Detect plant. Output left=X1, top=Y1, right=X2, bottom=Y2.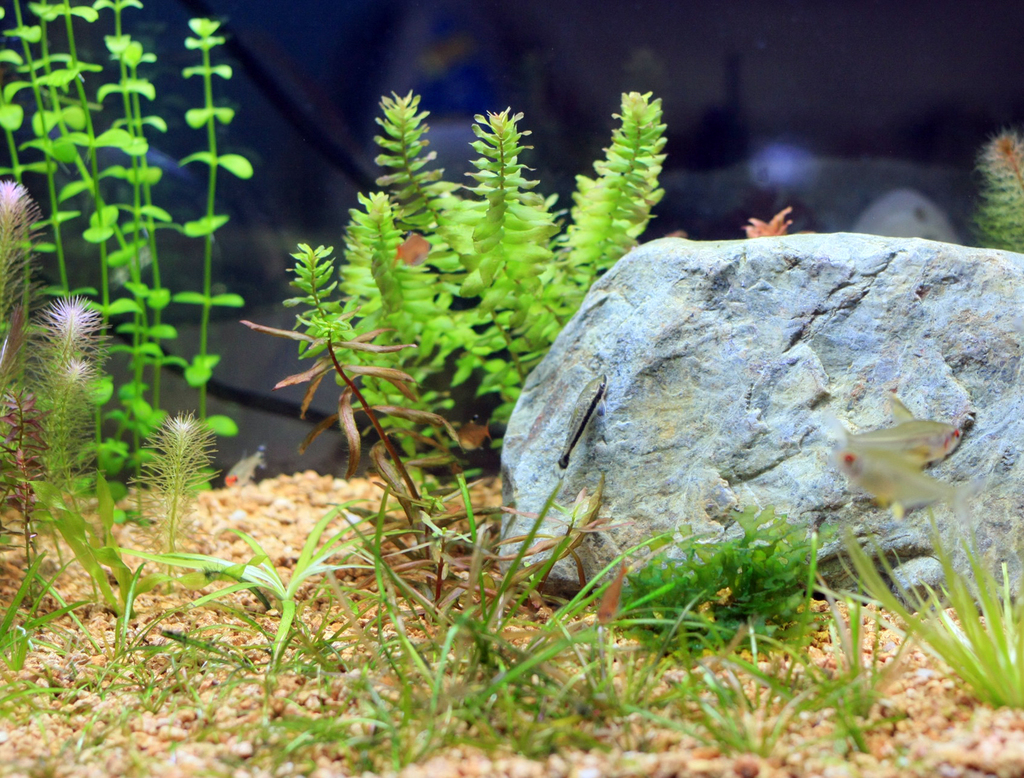
left=705, top=600, right=920, bottom=765.
